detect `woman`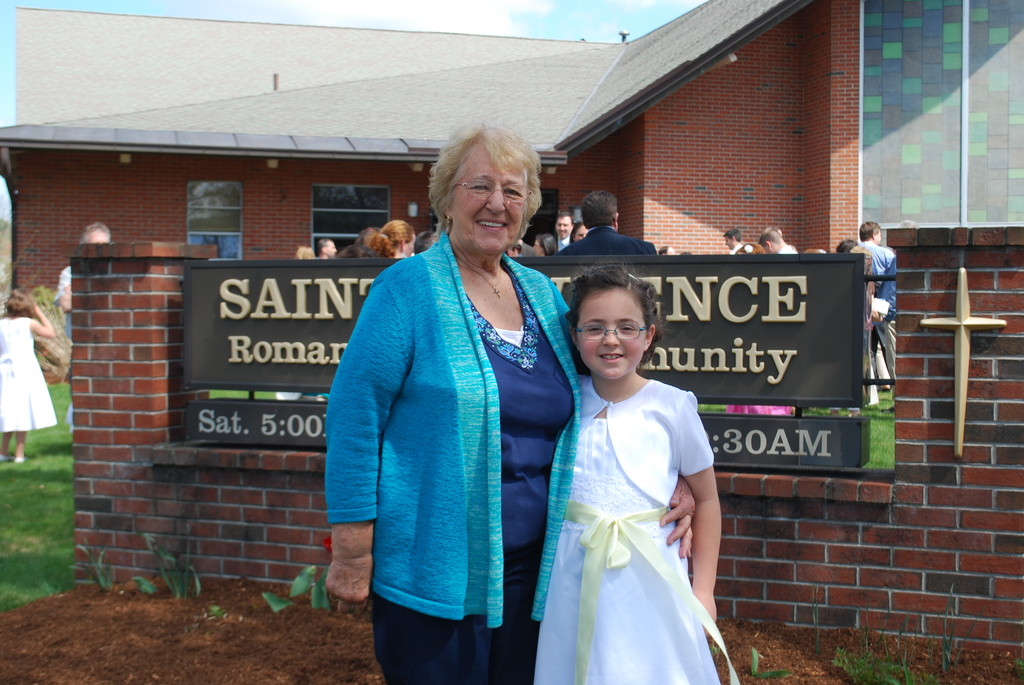
left=528, top=271, right=753, bottom=684
